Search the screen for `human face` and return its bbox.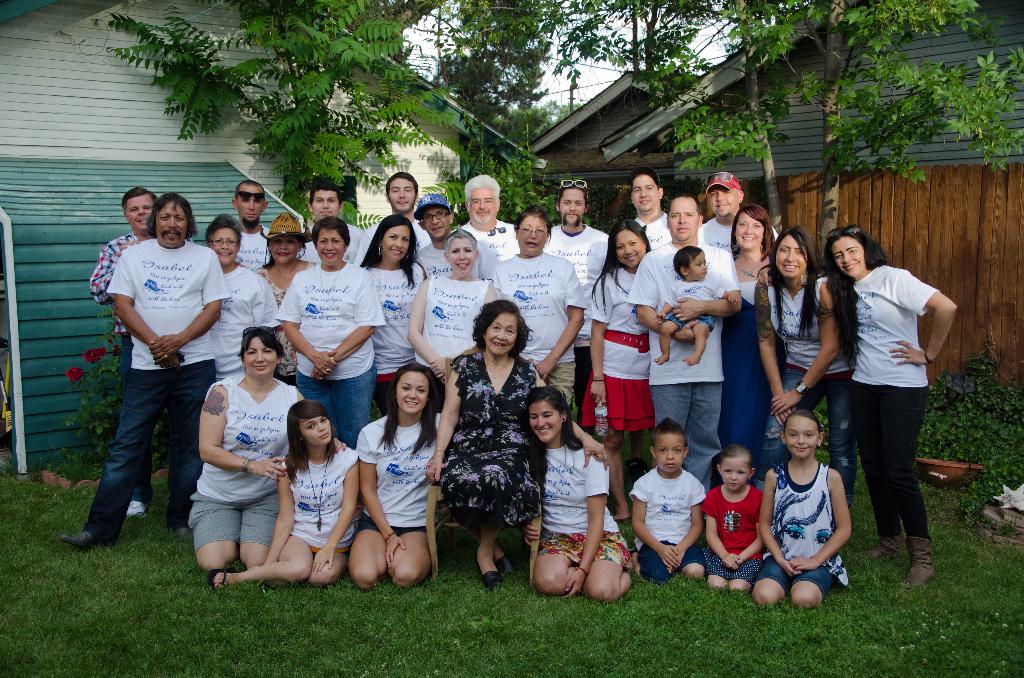
Found: 721, 458, 749, 495.
